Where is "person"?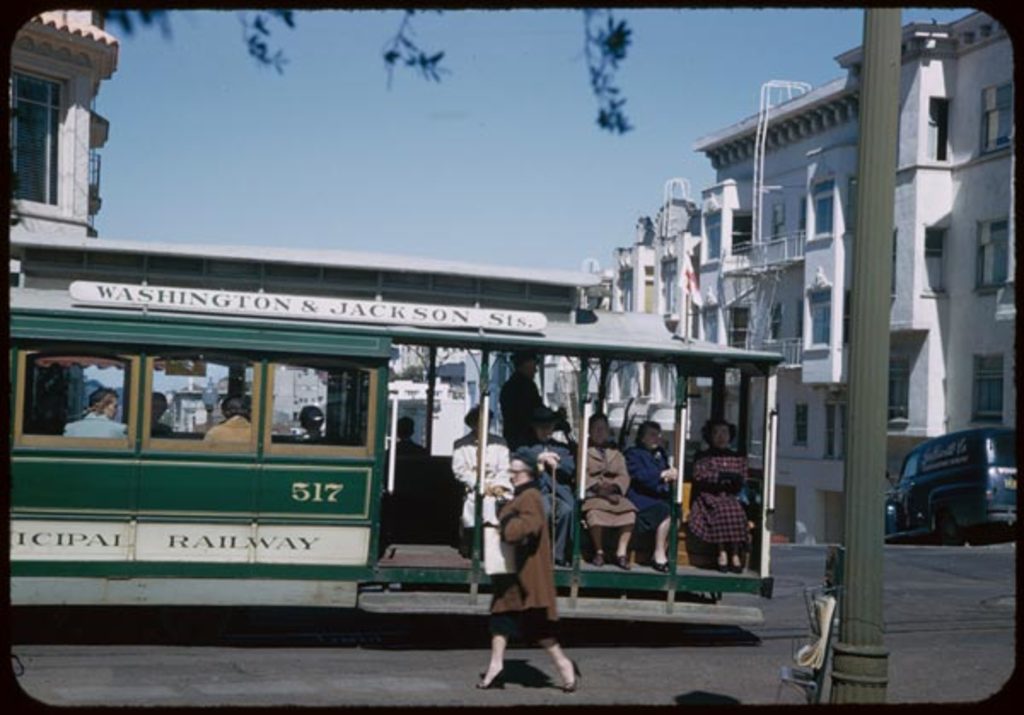
(456, 406, 505, 549).
